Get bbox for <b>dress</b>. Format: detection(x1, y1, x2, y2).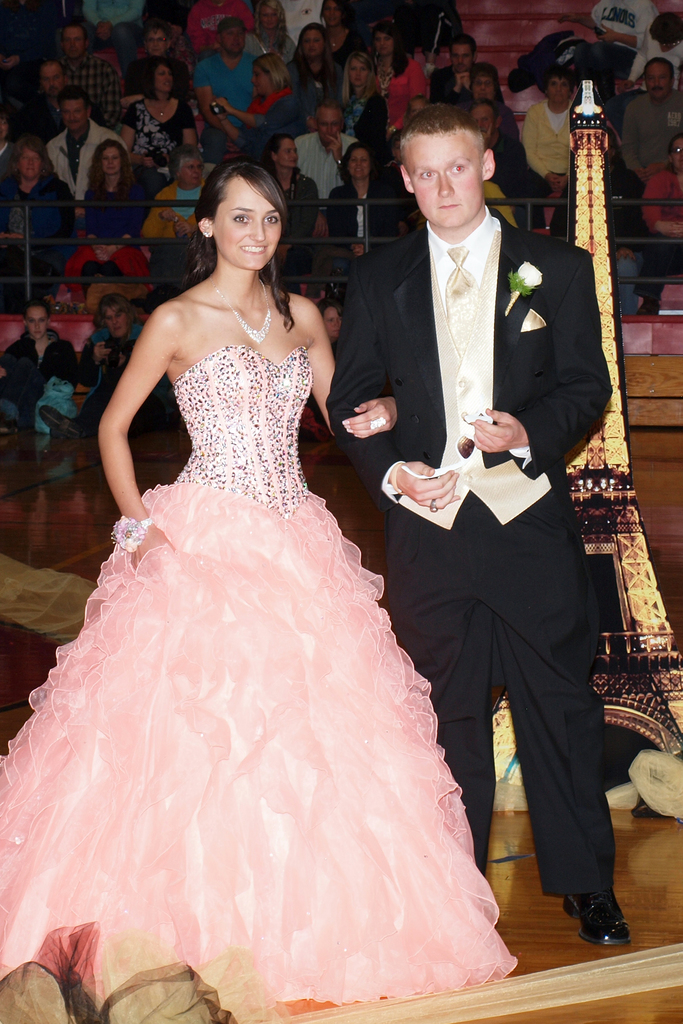
detection(0, 344, 518, 1004).
